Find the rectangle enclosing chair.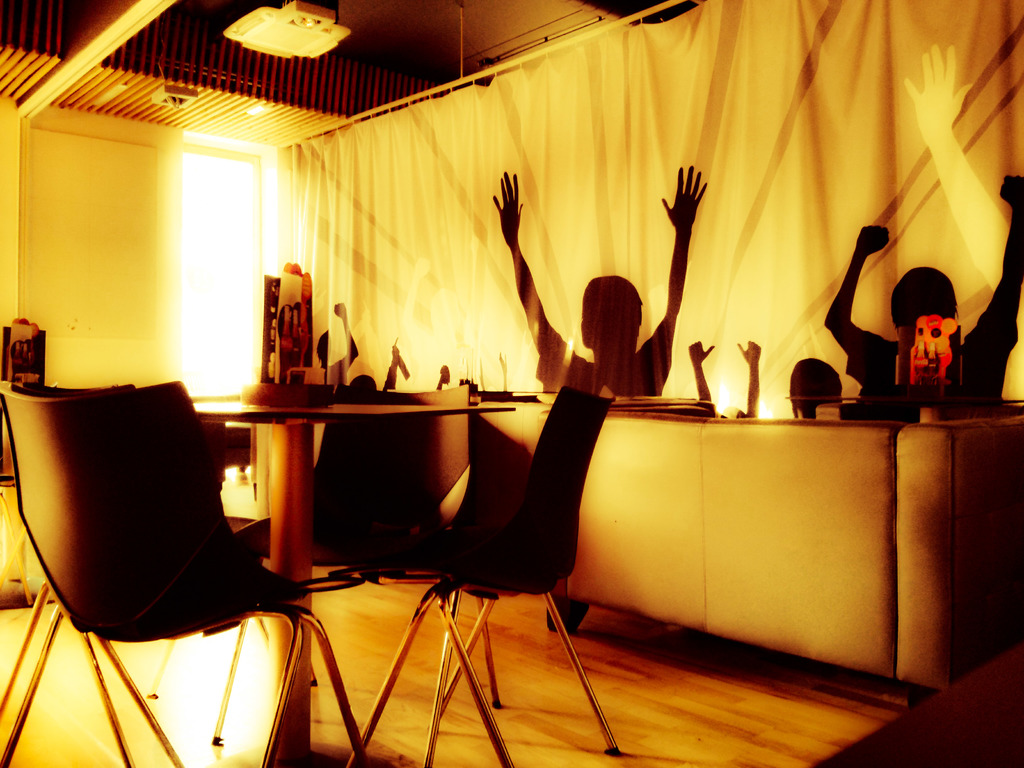
[x1=419, y1=384, x2=622, y2=767].
